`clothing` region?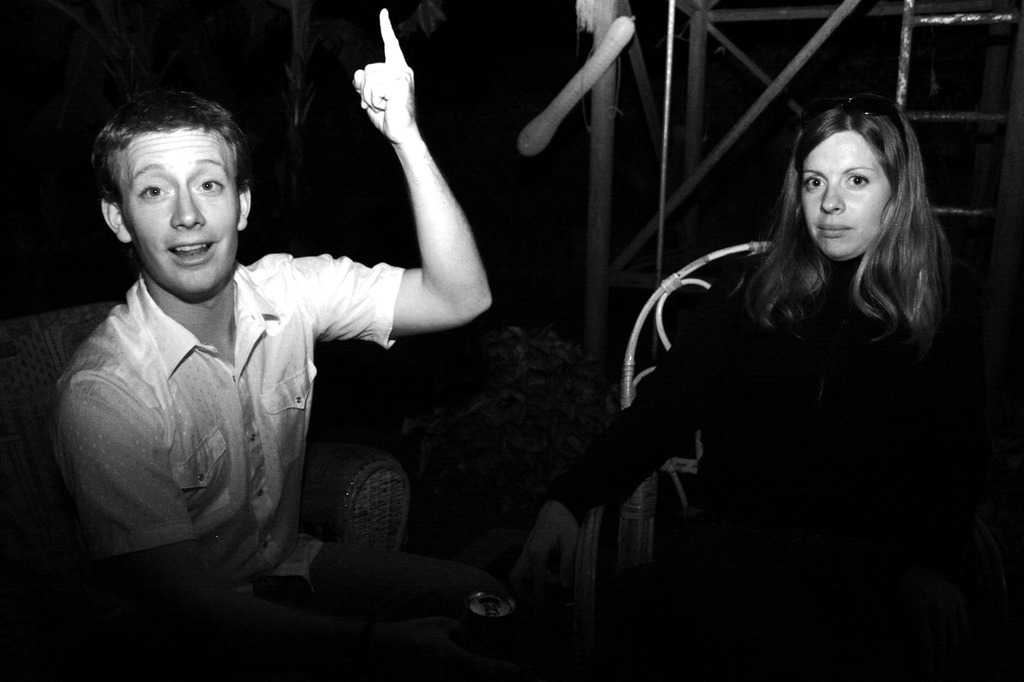
{"left": 559, "top": 269, "right": 947, "bottom": 521}
